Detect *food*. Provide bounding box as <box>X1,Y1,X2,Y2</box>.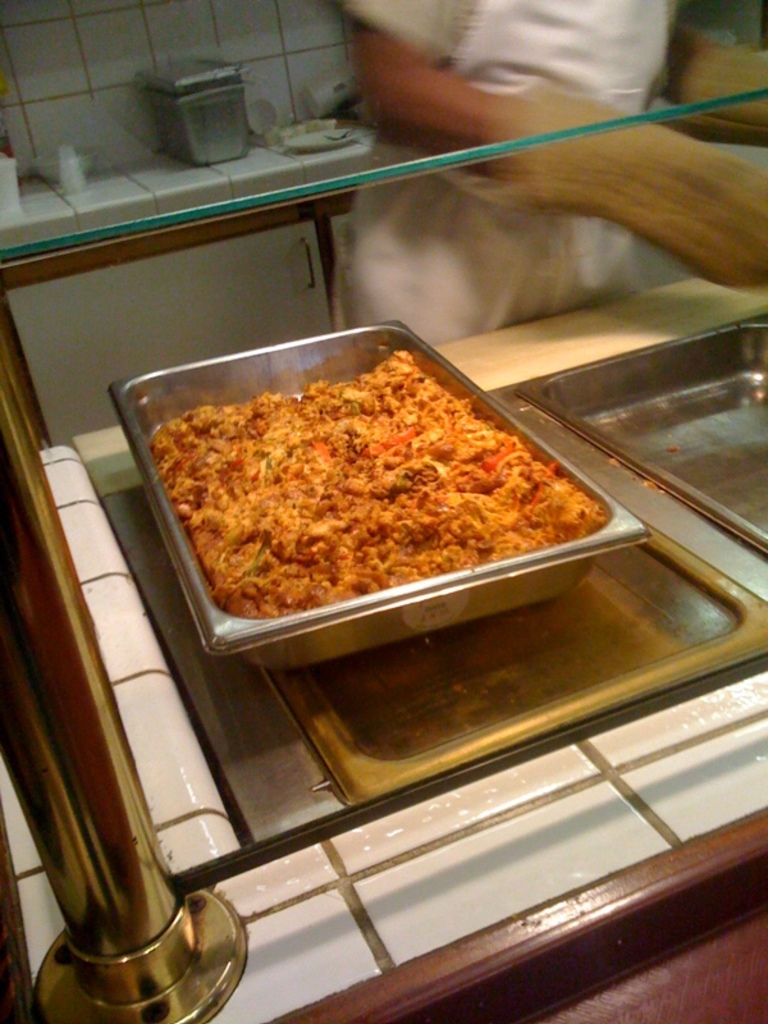
<box>156,332,567,622</box>.
